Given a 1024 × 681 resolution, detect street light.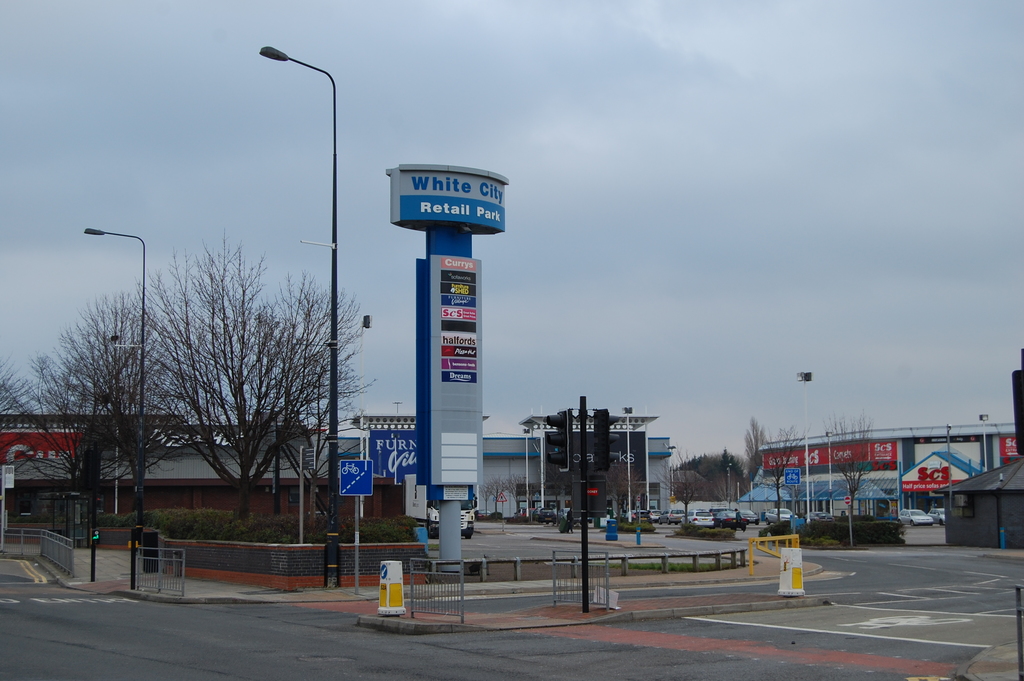
(518, 429, 530, 520).
